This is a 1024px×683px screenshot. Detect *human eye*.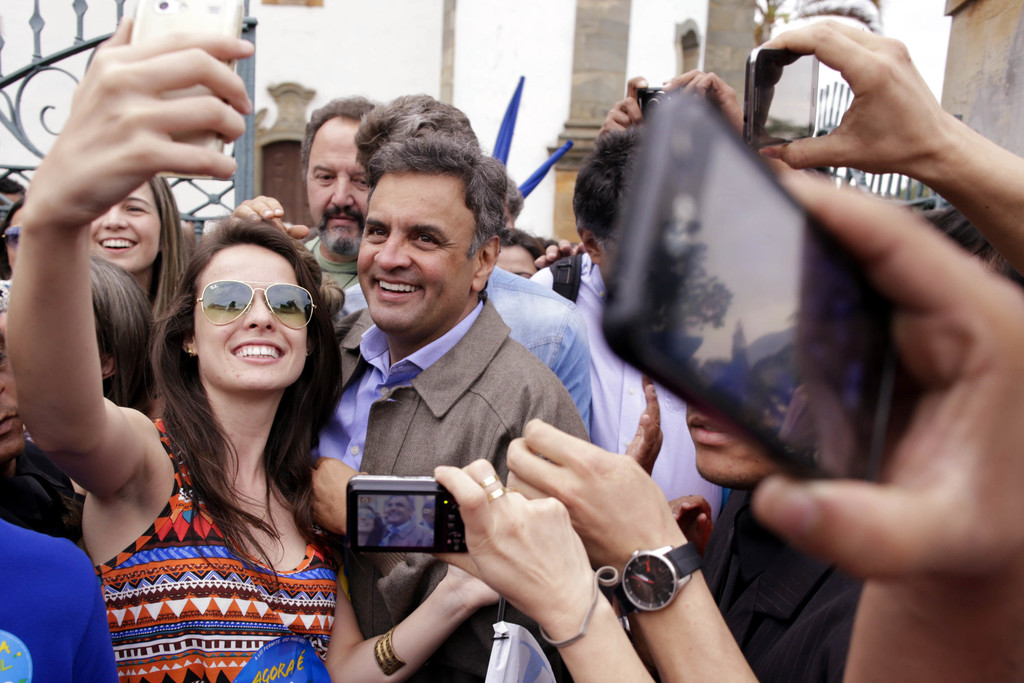
pyautogui.locateOnScreen(124, 202, 152, 219).
